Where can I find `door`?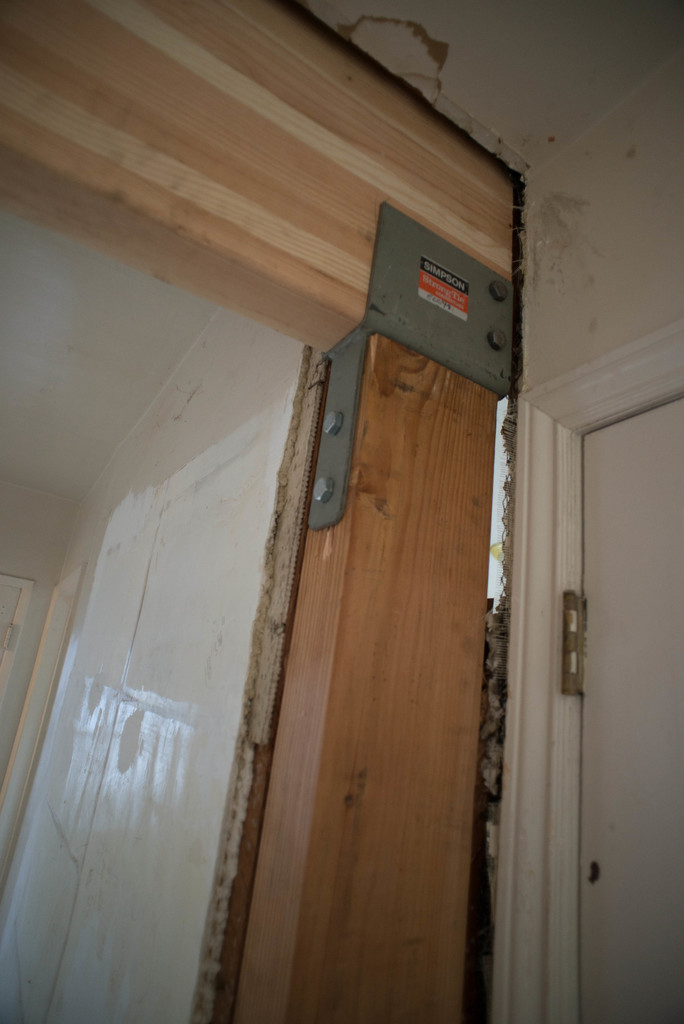
You can find it at left=578, top=394, right=683, bottom=1022.
